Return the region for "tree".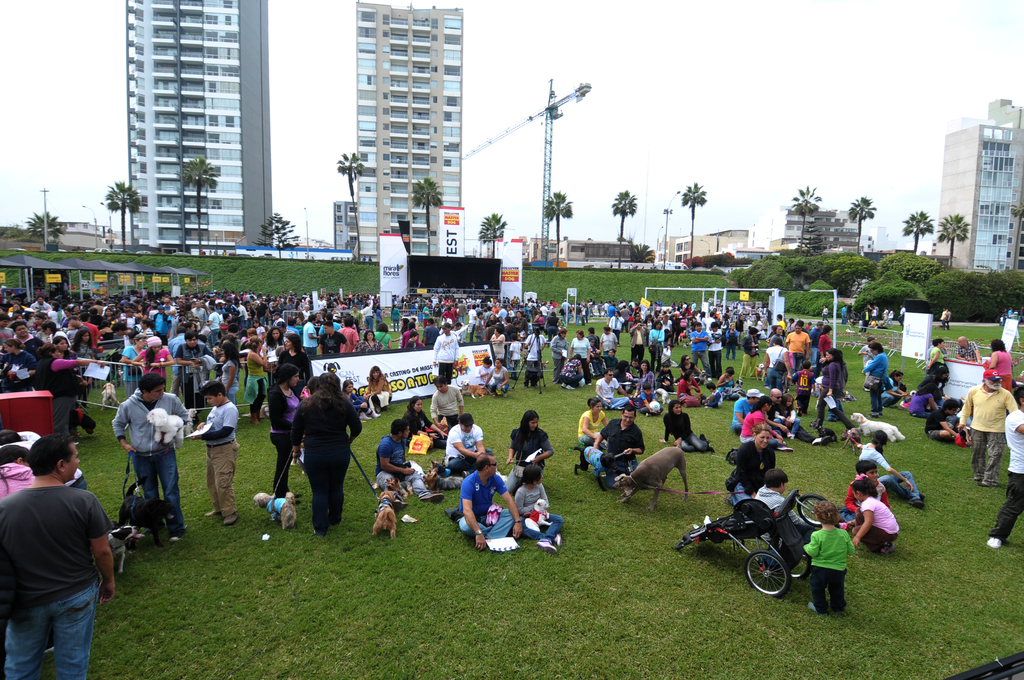
select_region(176, 154, 221, 255).
